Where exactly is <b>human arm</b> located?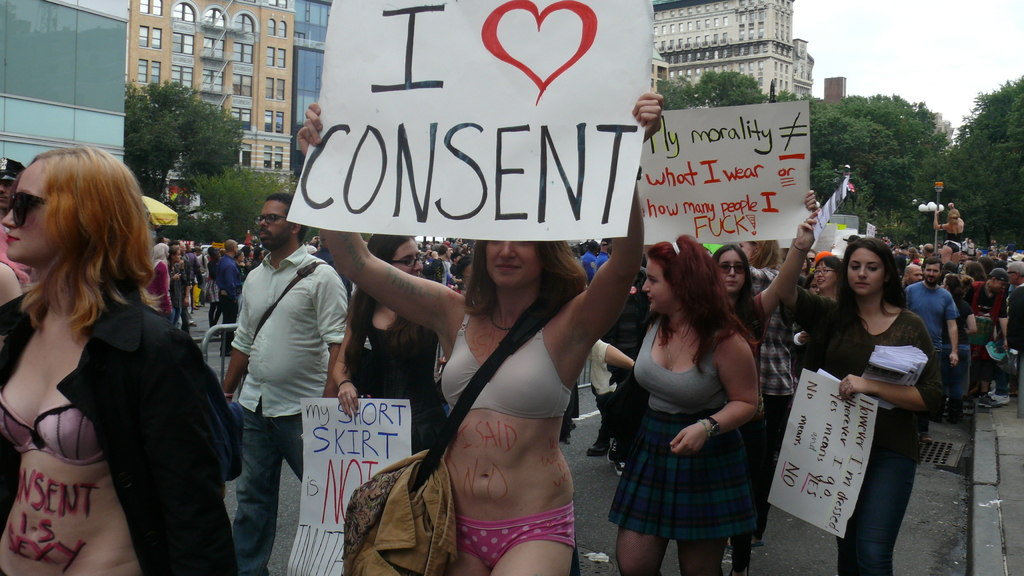
Its bounding box is left=584, top=337, right=638, bottom=373.
